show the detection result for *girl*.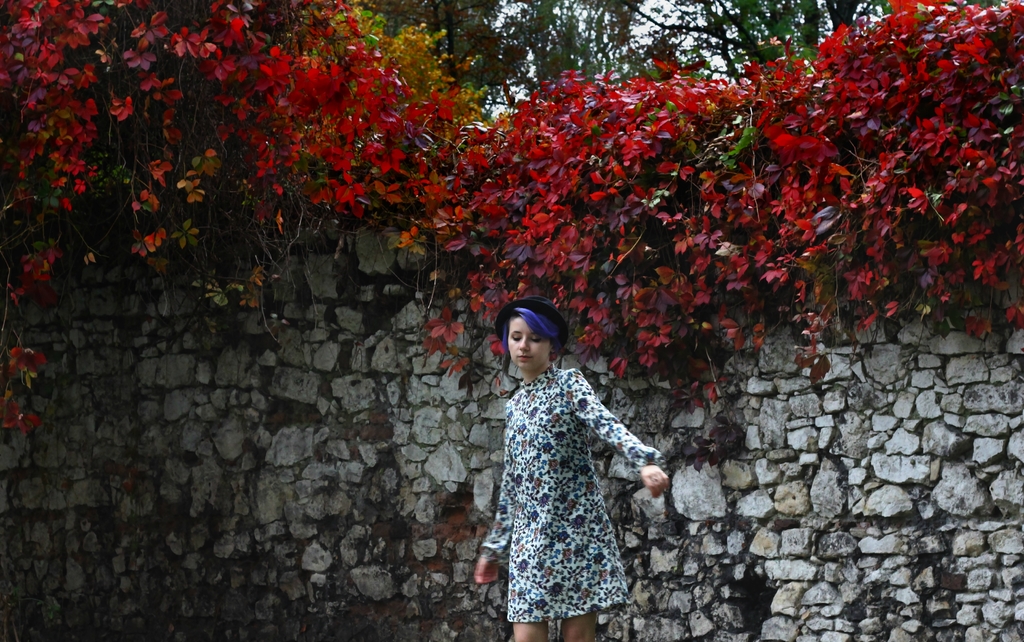
(474,300,672,641).
